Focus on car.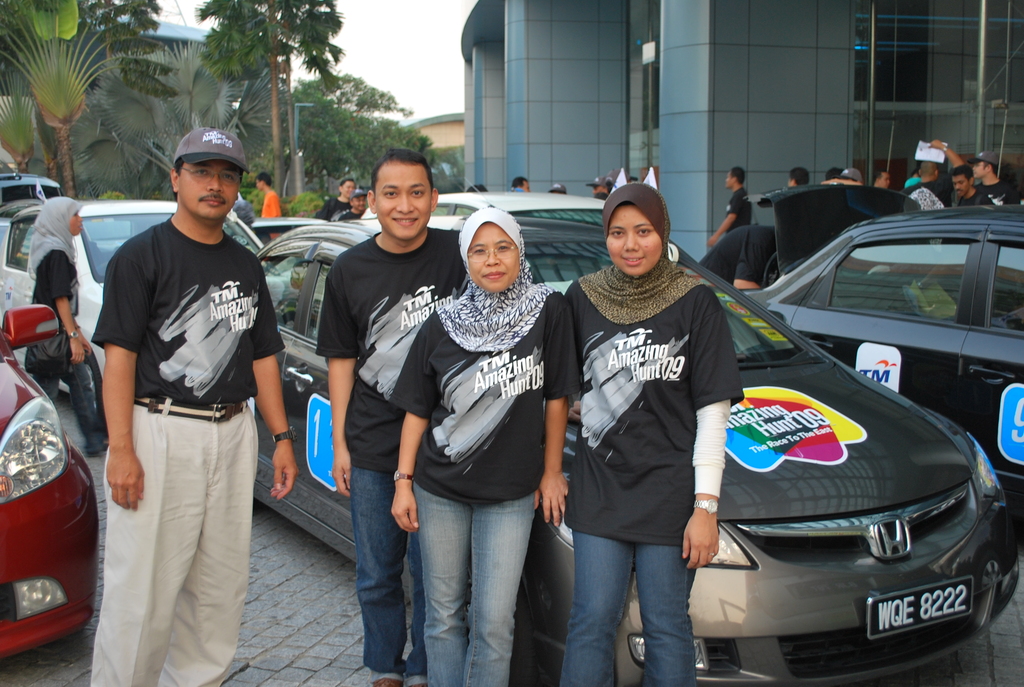
Focused at 0,300,102,670.
